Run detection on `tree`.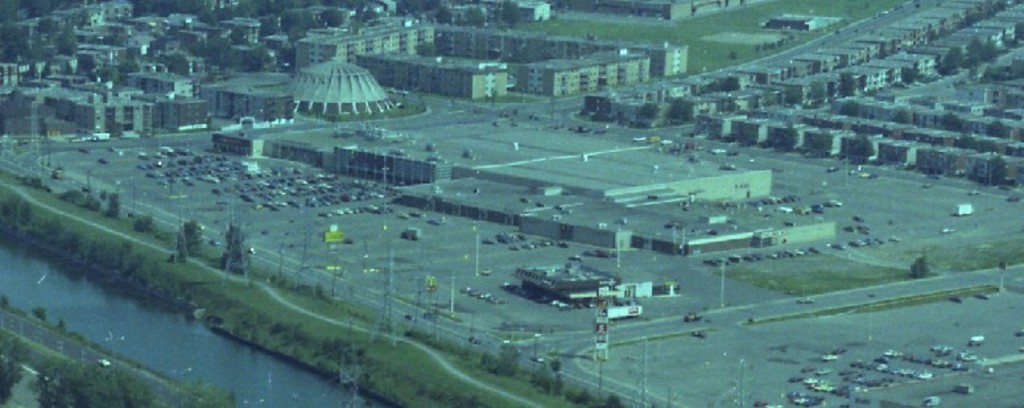
Result: <region>48, 371, 141, 407</region>.
